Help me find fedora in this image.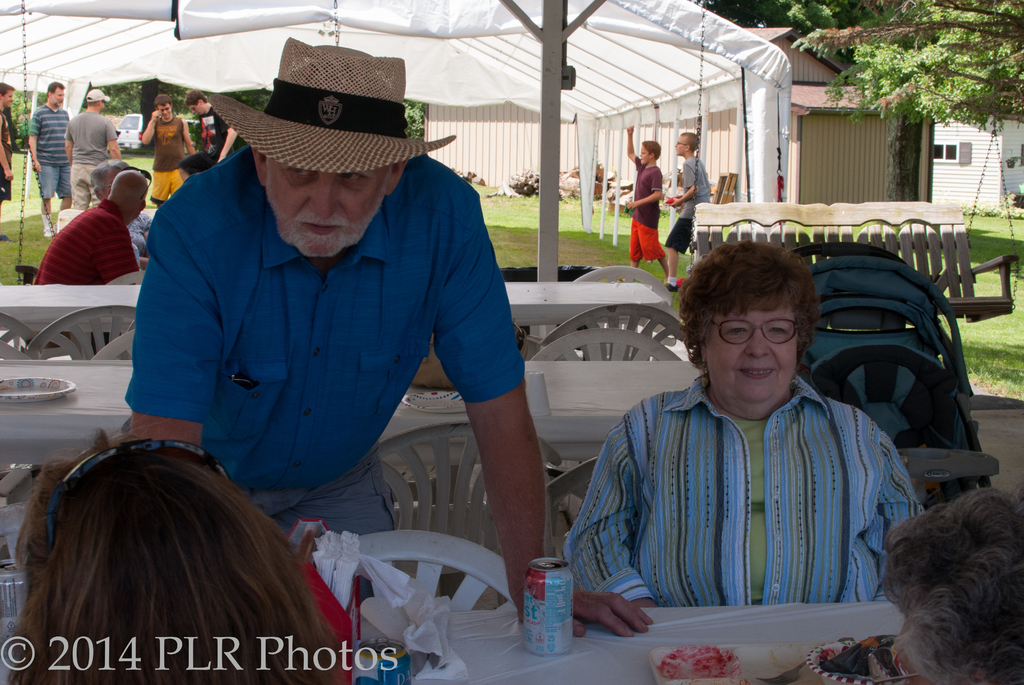
Found it: box=[200, 34, 464, 174].
